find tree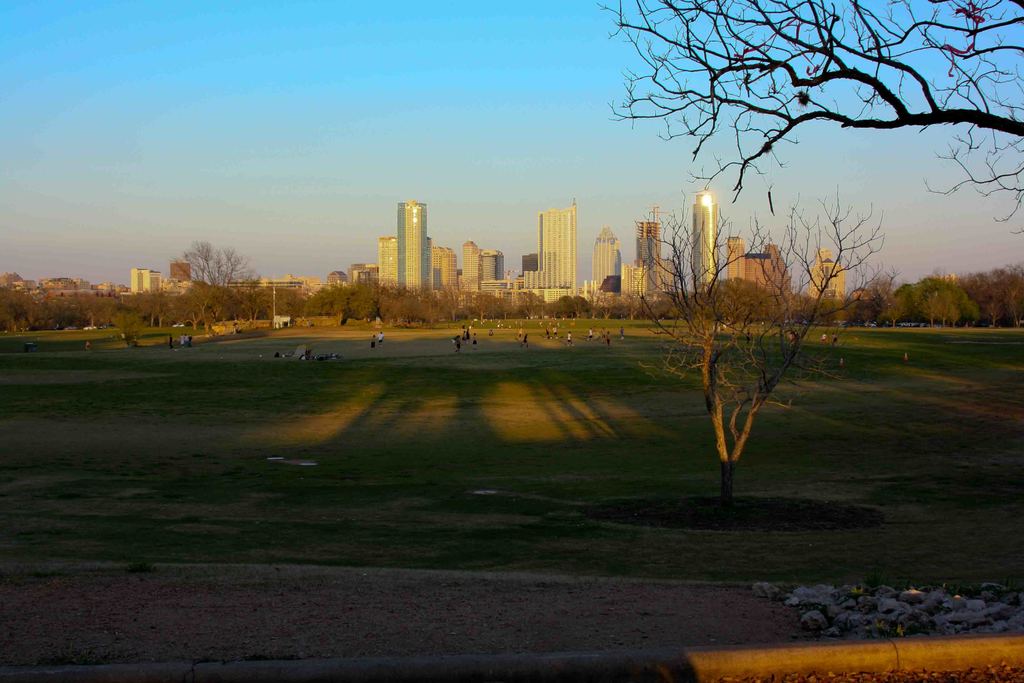
locate(631, 188, 890, 531)
